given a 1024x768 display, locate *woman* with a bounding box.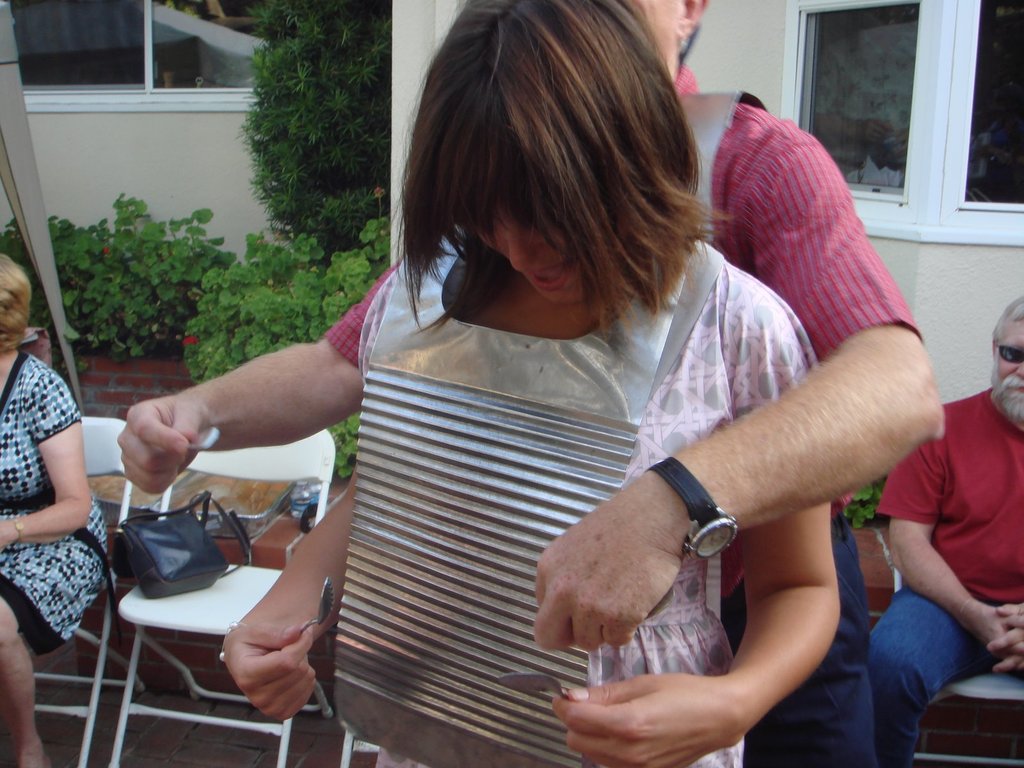
Located: bbox=(221, 0, 840, 767).
